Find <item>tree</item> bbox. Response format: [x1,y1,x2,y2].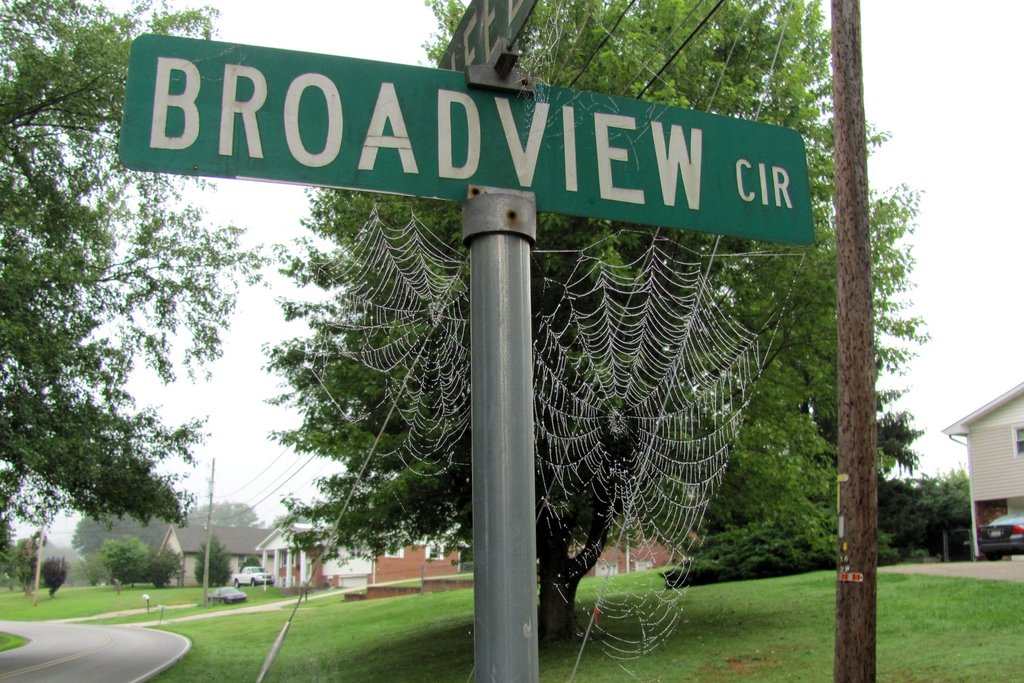
[94,530,169,587].
